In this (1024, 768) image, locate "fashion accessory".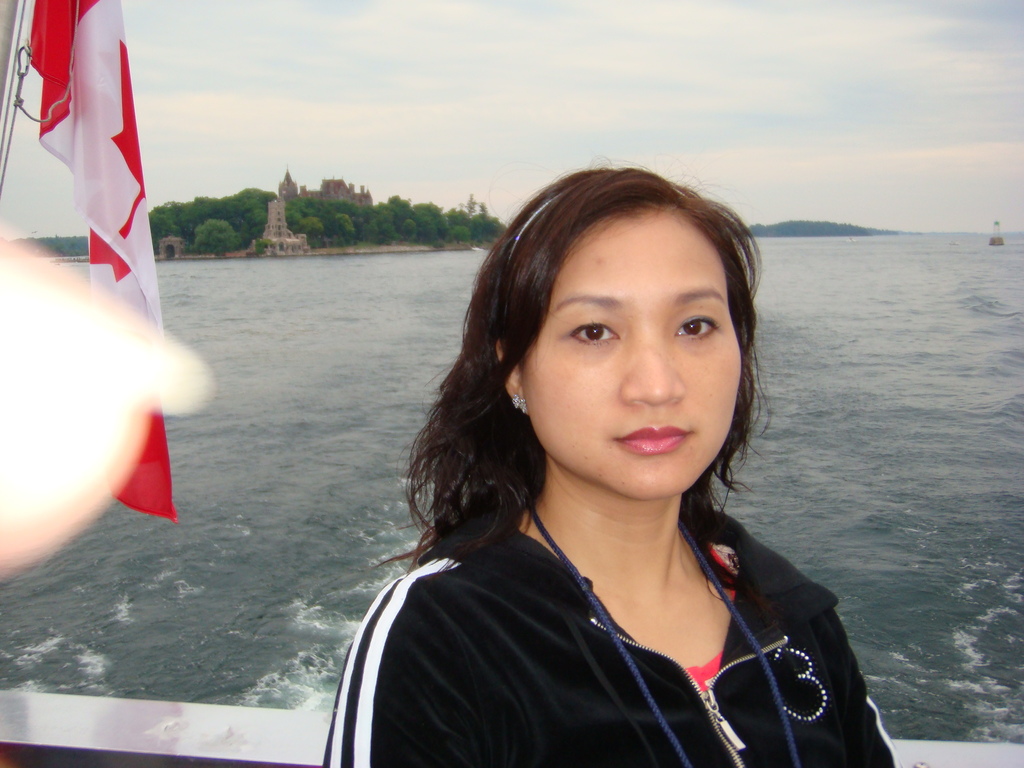
Bounding box: (509, 388, 534, 415).
